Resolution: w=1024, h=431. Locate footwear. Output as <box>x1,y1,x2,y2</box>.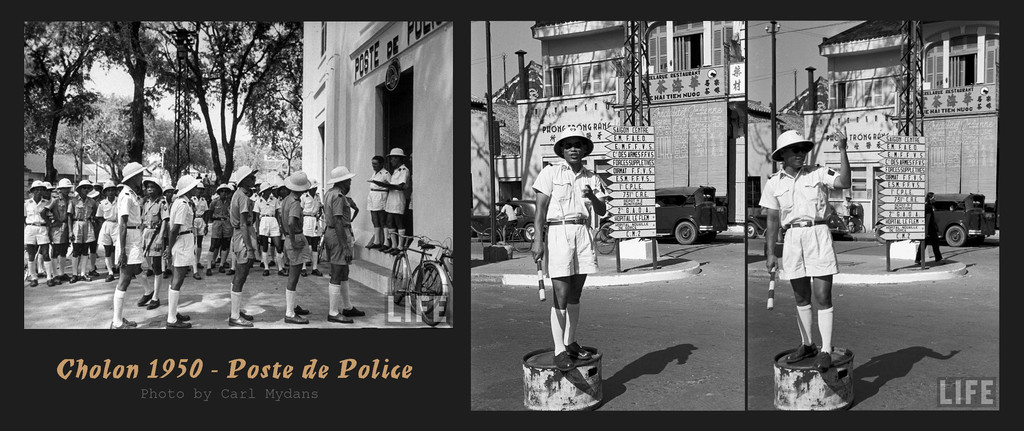
<box>70,273,77,284</box>.
